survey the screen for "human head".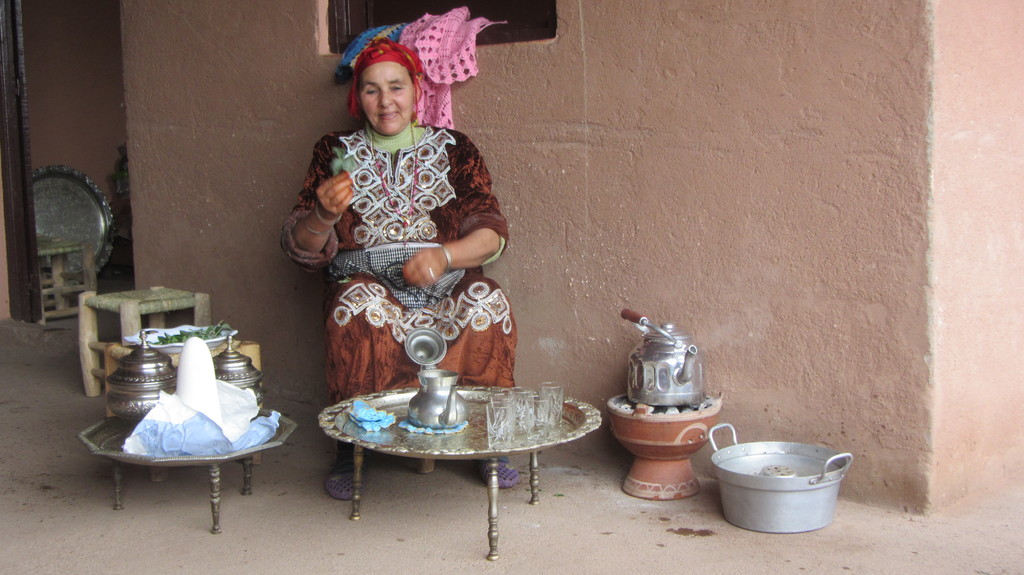
Survey found: (x1=351, y1=37, x2=422, y2=130).
